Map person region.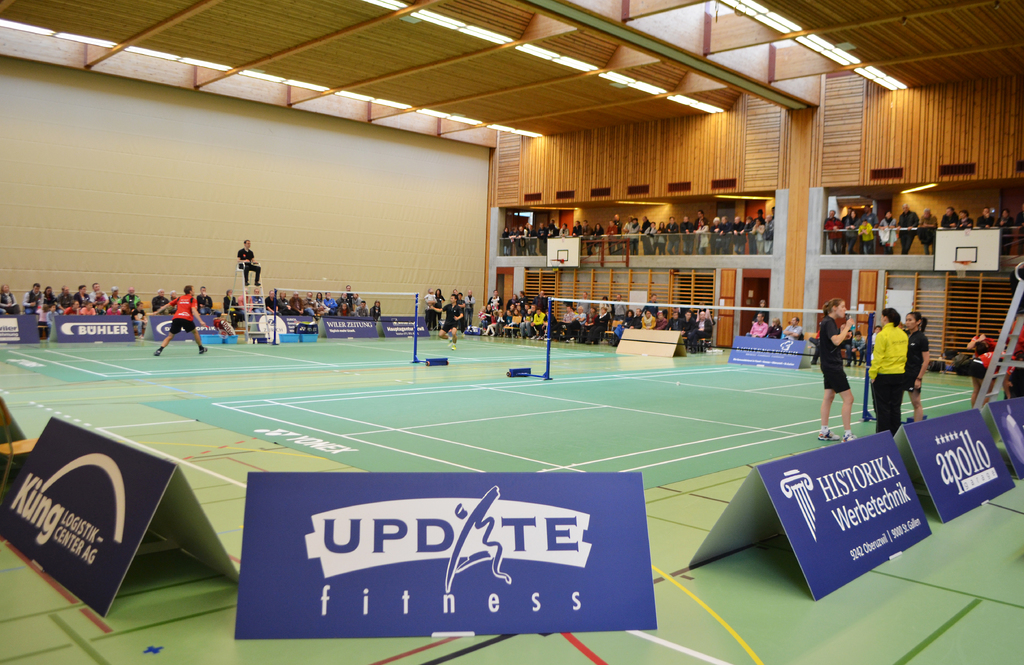
Mapped to bbox=[530, 303, 543, 341].
